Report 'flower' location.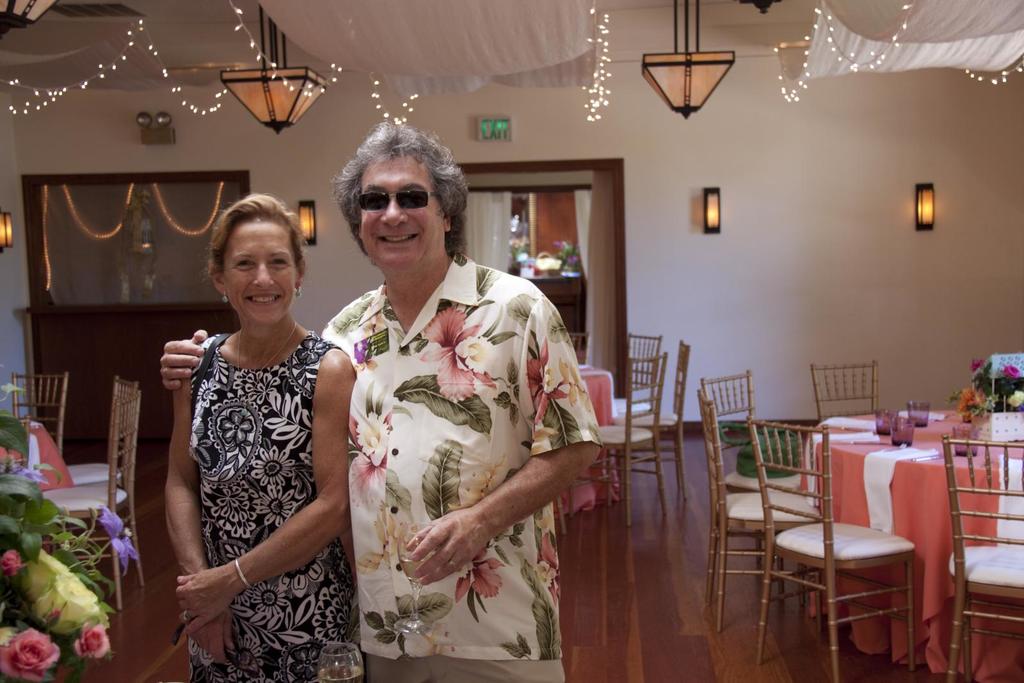
Report: 0 630 58 682.
